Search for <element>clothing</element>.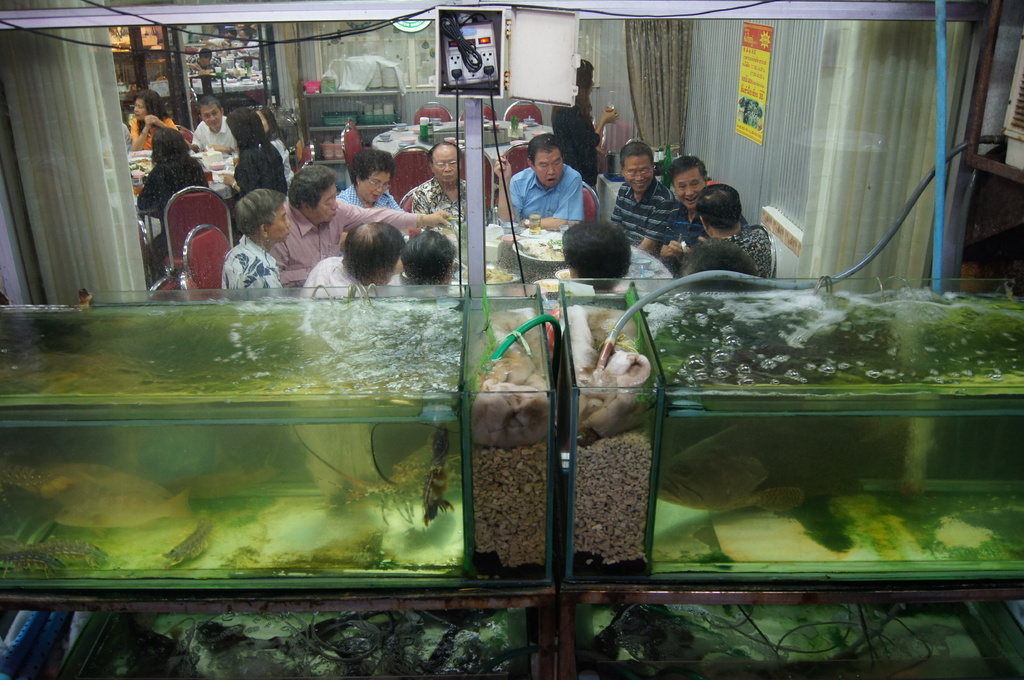
Found at 130, 111, 178, 149.
